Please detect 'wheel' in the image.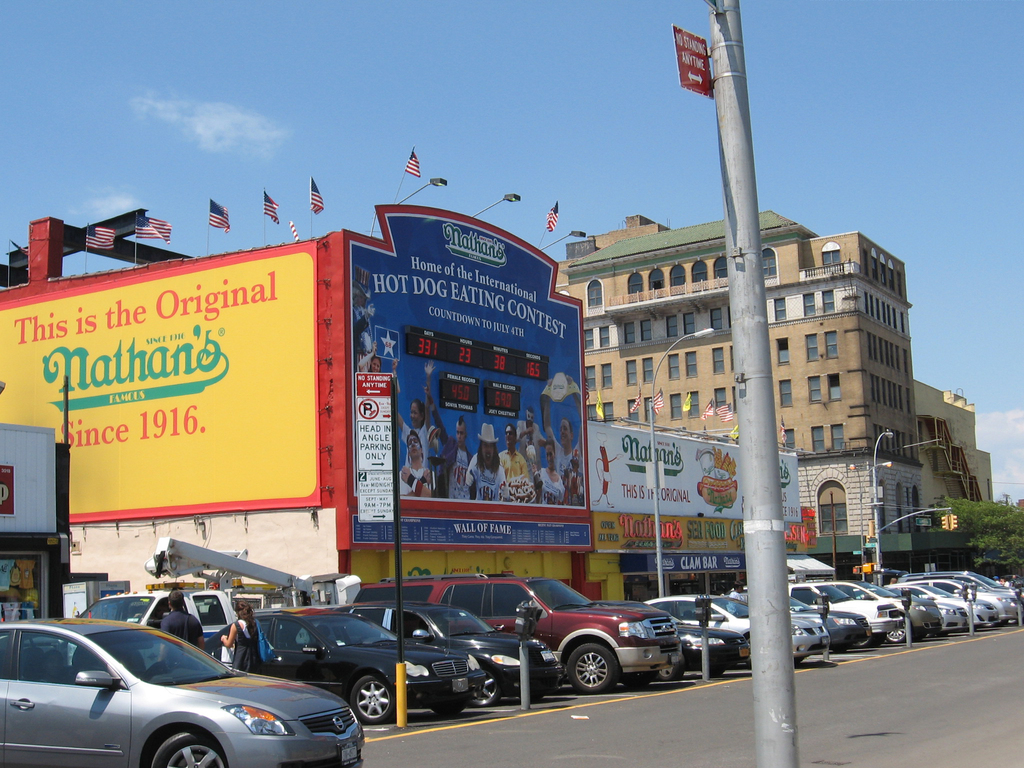
[left=350, top=676, right=397, bottom=722].
